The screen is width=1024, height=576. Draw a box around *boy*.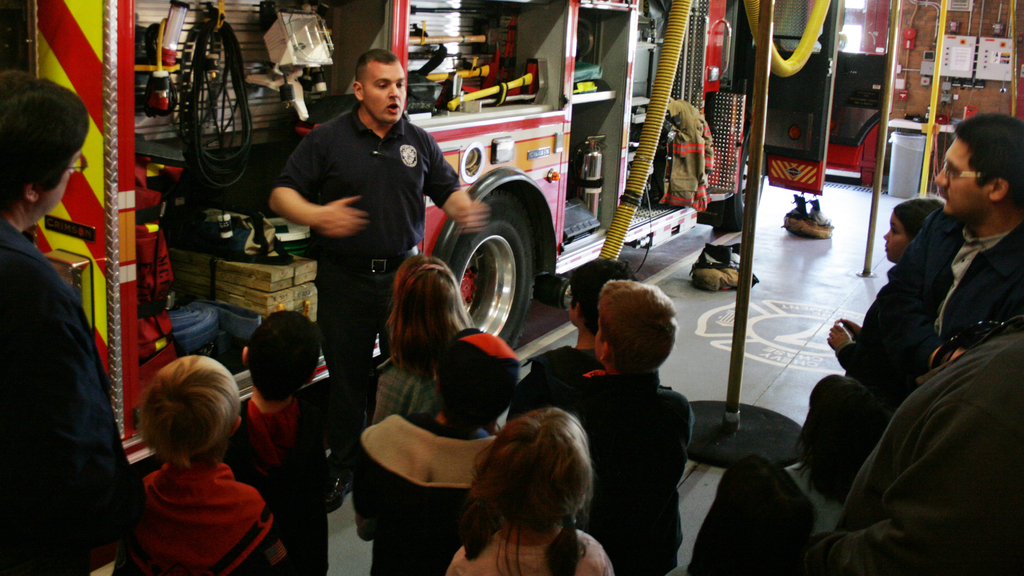
x1=563, y1=279, x2=692, y2=575.
